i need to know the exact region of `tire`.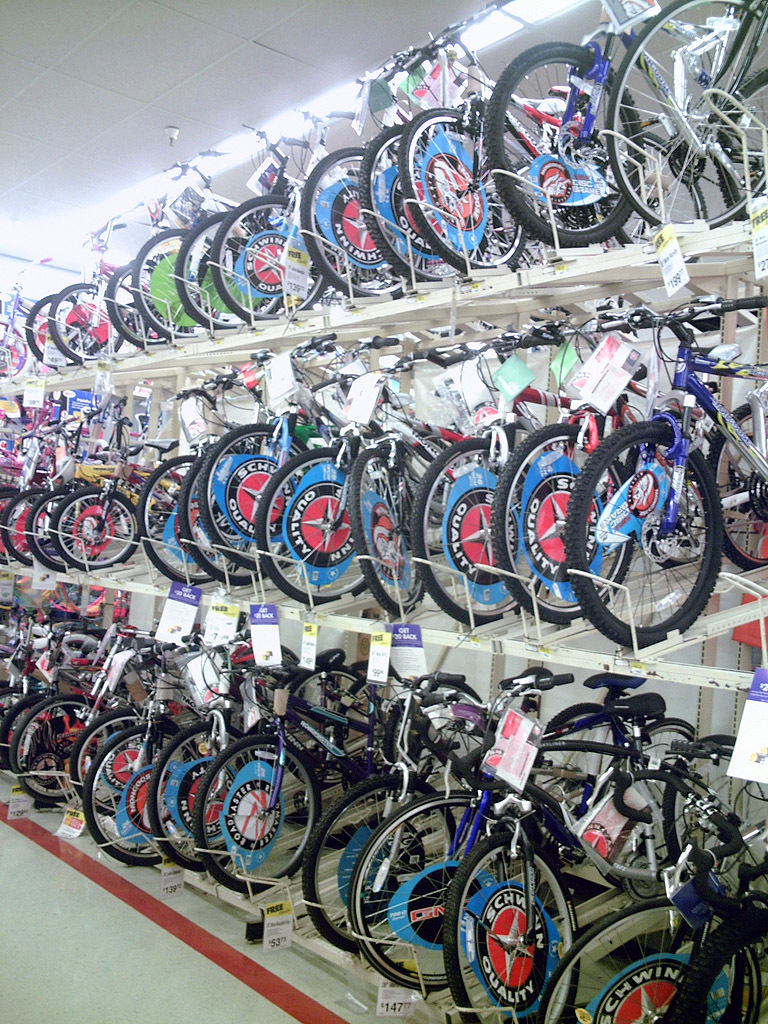
Region: box=[56, 487, 139, 565].
